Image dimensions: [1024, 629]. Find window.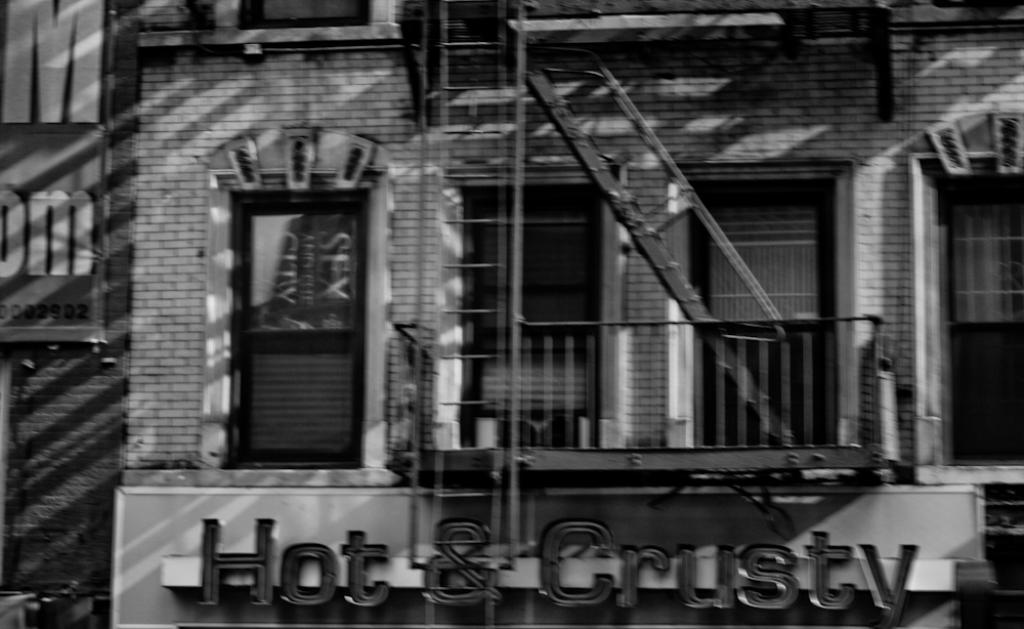
[200,125,386,470].
